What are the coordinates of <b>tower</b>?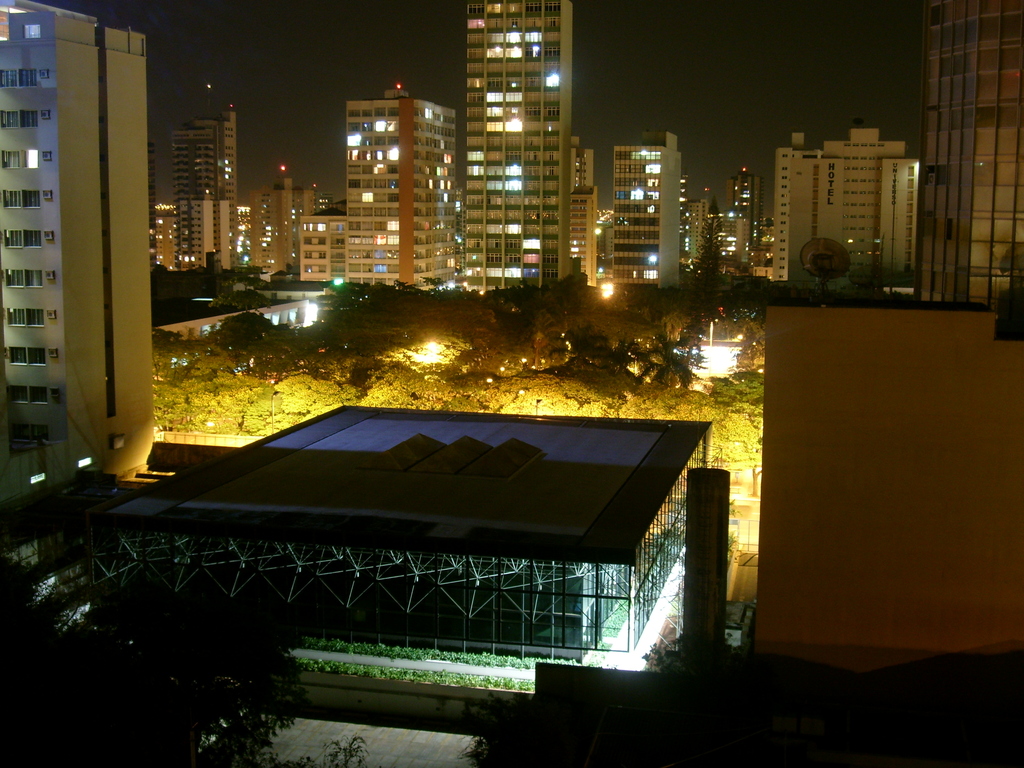
[611,127,676,286].
